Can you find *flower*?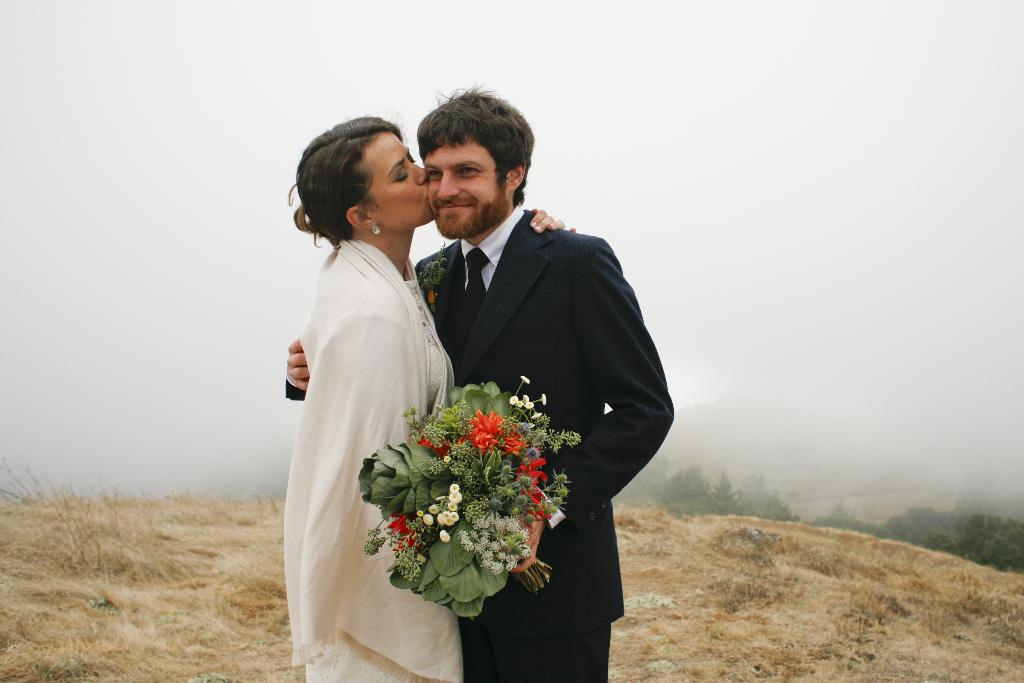
Yes, bounding box: (x1=532, y1=410, x2=542, y2=418).
